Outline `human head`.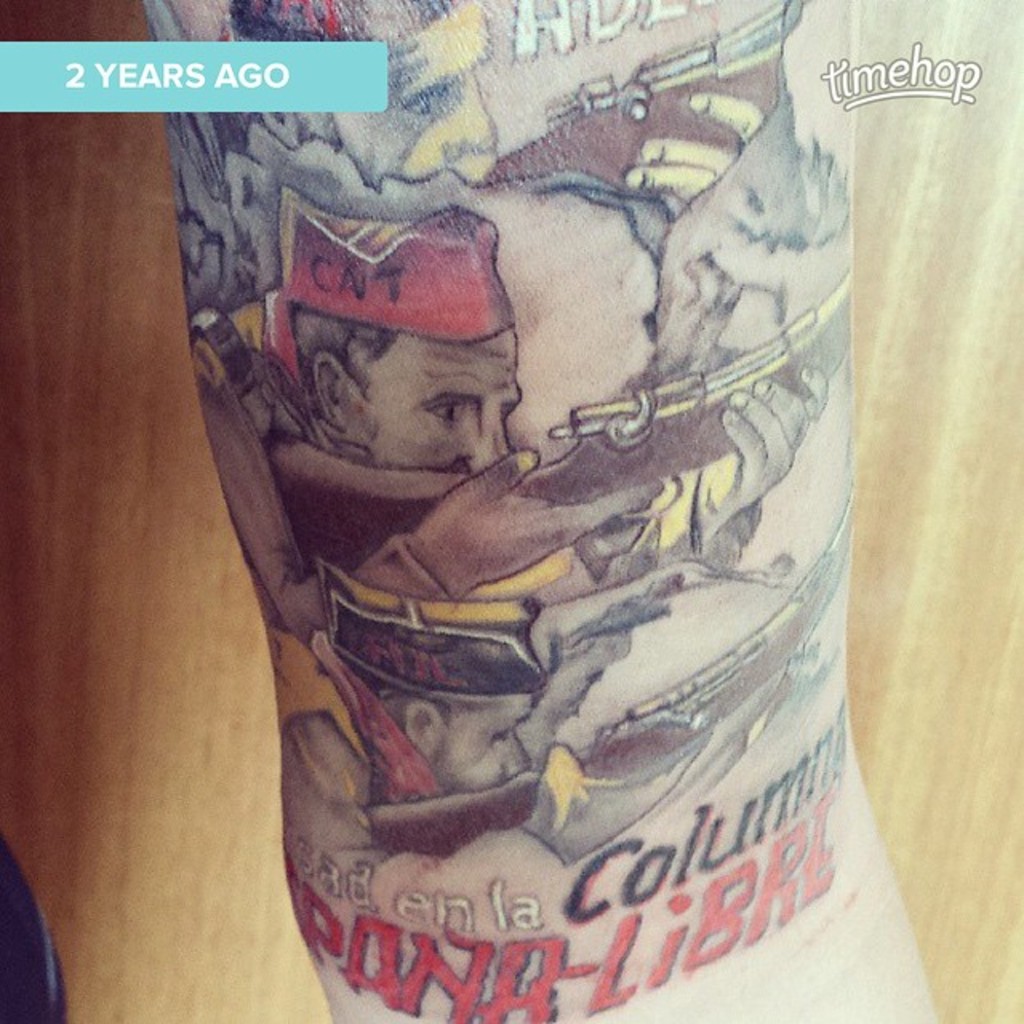
Outline: (left=274, top=206, right=542, bottom=504).
